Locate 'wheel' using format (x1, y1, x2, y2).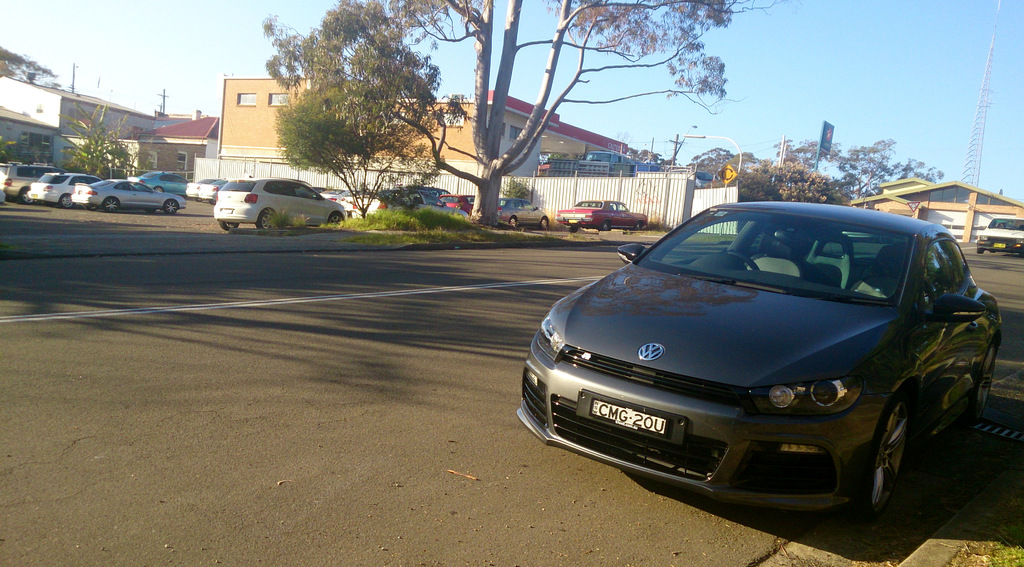
(259, 208, 275, 229).
